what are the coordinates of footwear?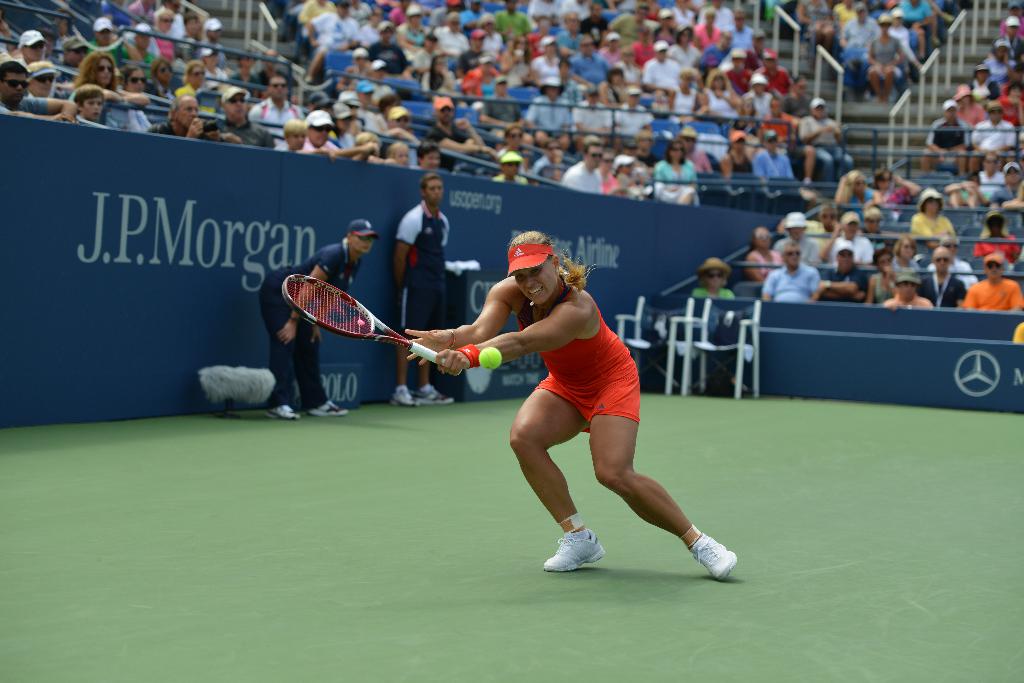
locate(692, 536, 739, 583).
